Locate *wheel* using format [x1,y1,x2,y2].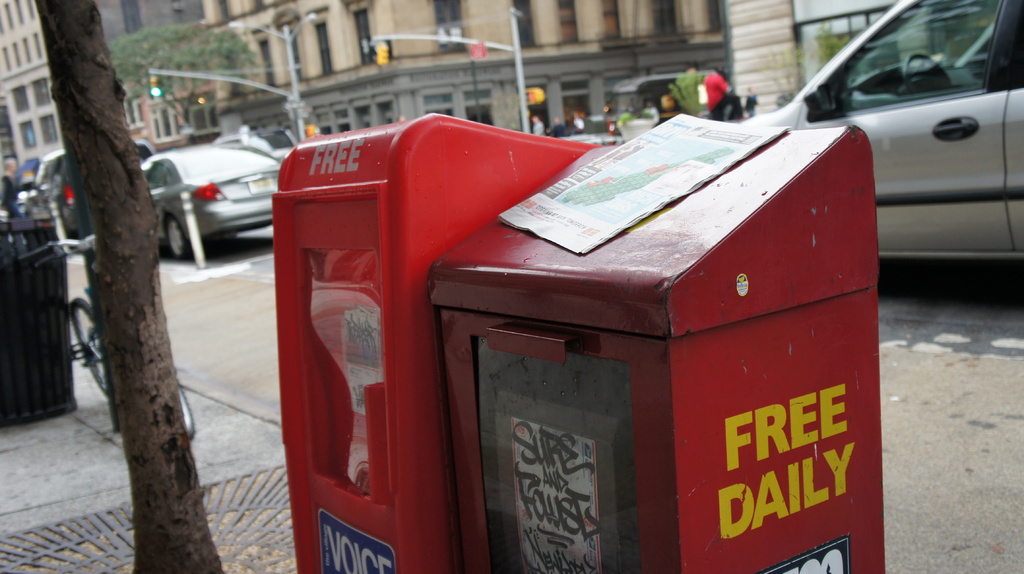
[163,211,202,262].
